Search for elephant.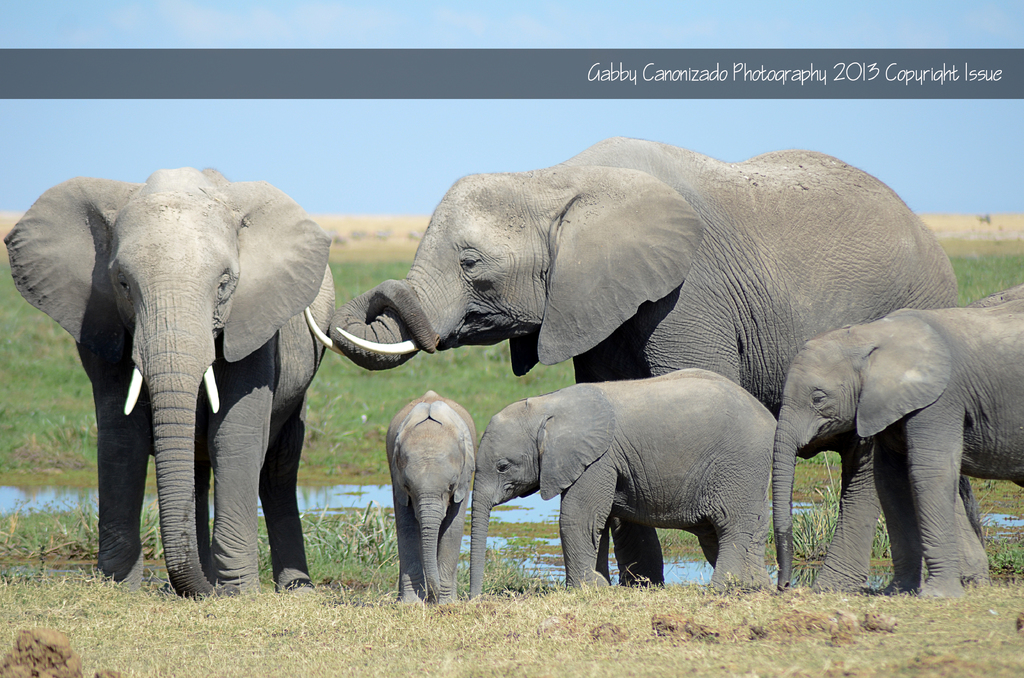
Found at (771, 288, 1023, 603).
